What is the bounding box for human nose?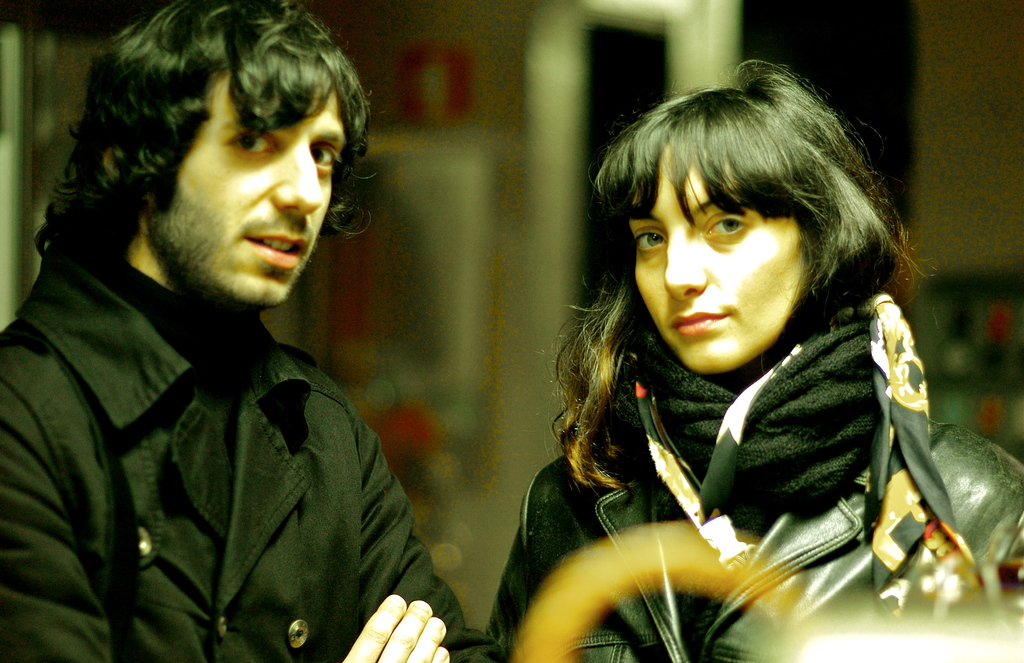
664 229 709 307.
